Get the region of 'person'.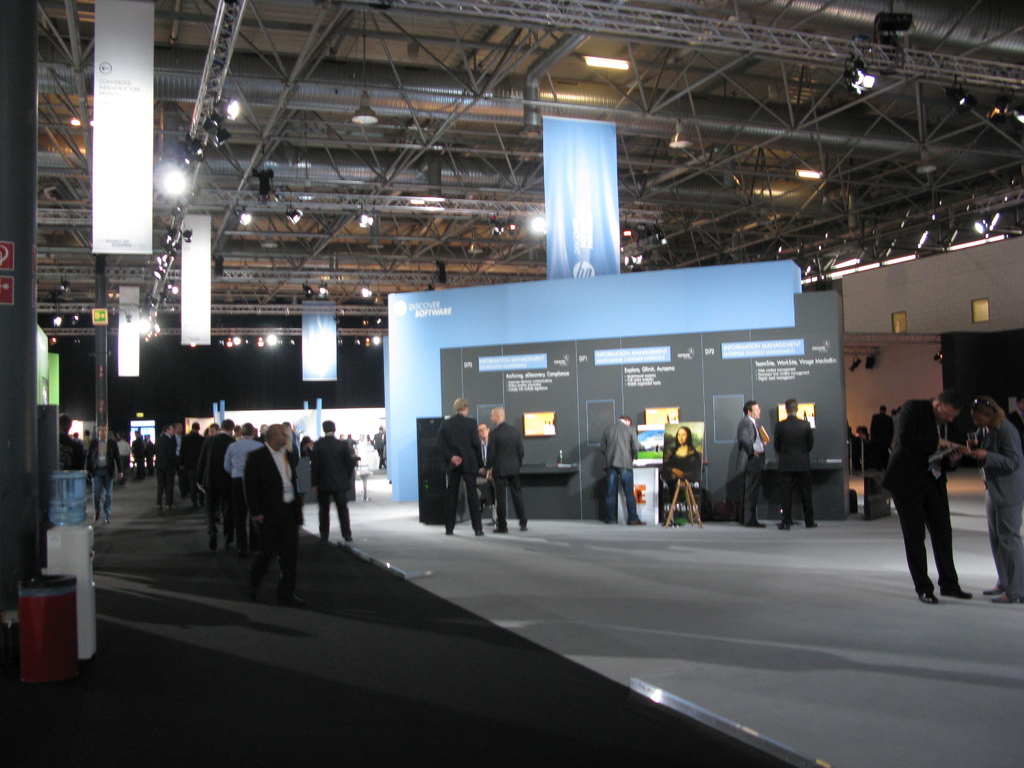
rect(58, 410, 86, 472).
